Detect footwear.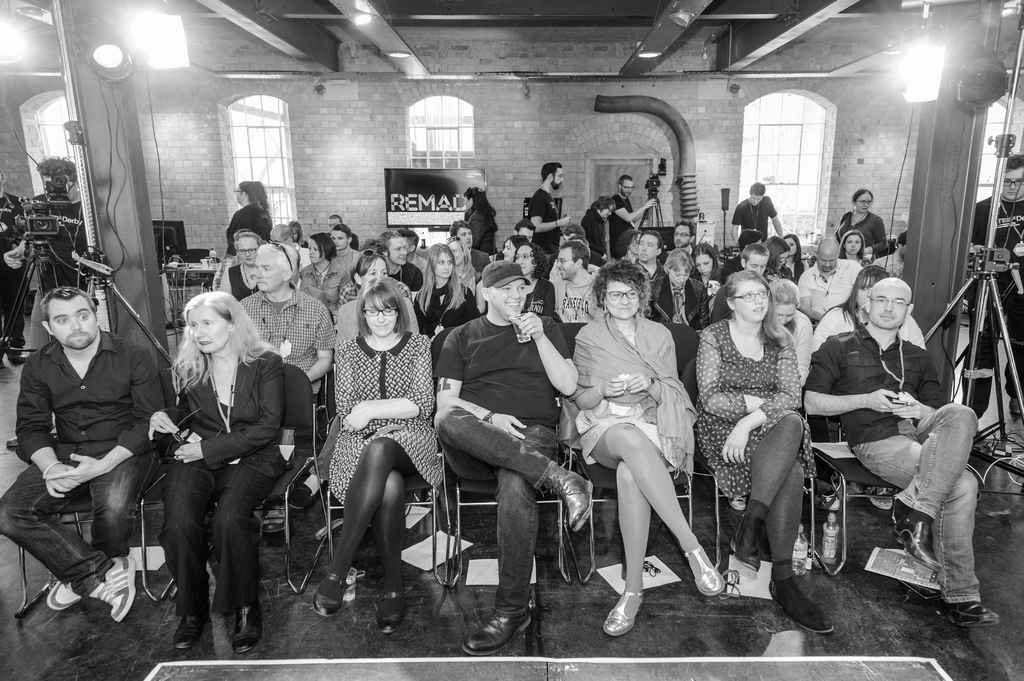
Detected at pyautogui.locateOnScreen(729, 493, 747, 511).
